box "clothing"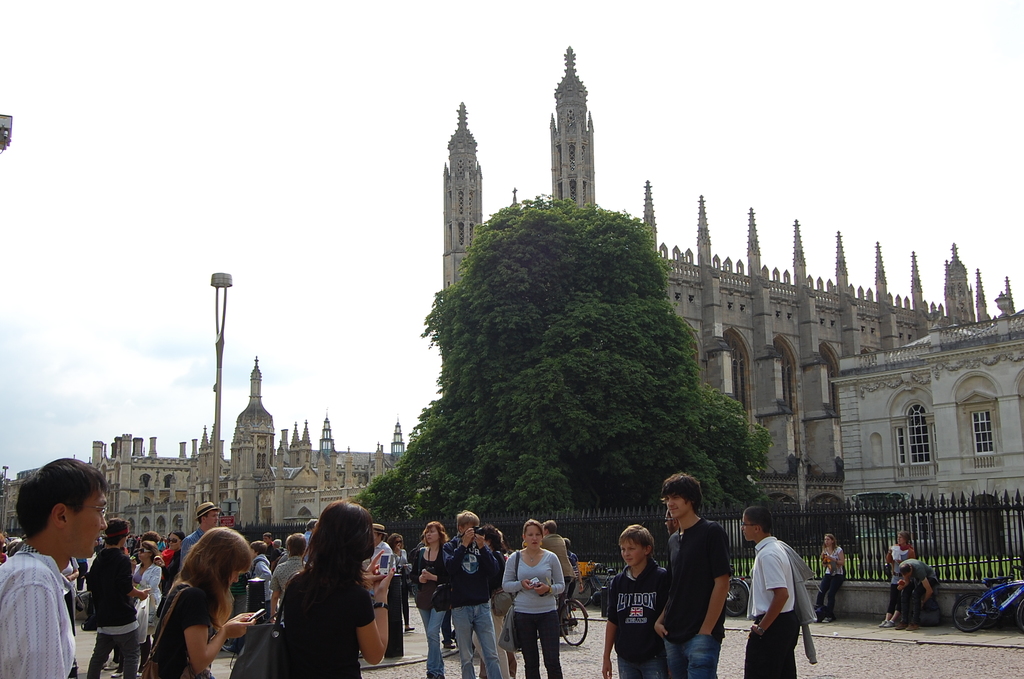
{"left": 745, "top": 532, "right": 821, "bottom": 678}
